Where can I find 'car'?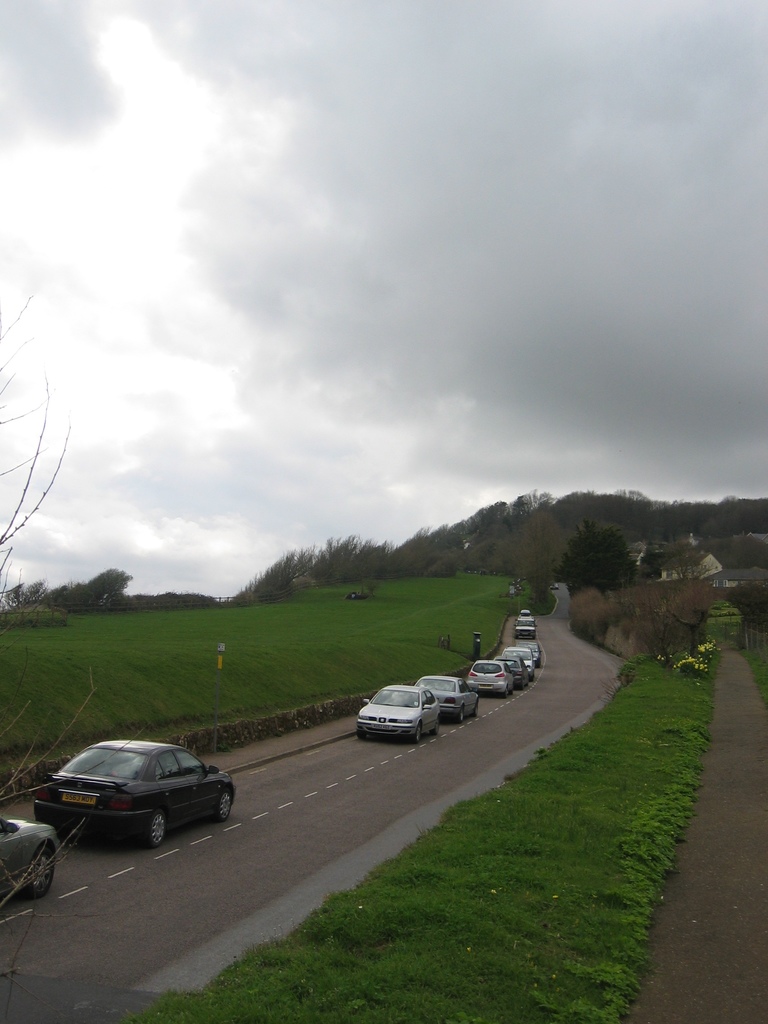
You can find it at left=0, top=810, right=64, bottom=906.
